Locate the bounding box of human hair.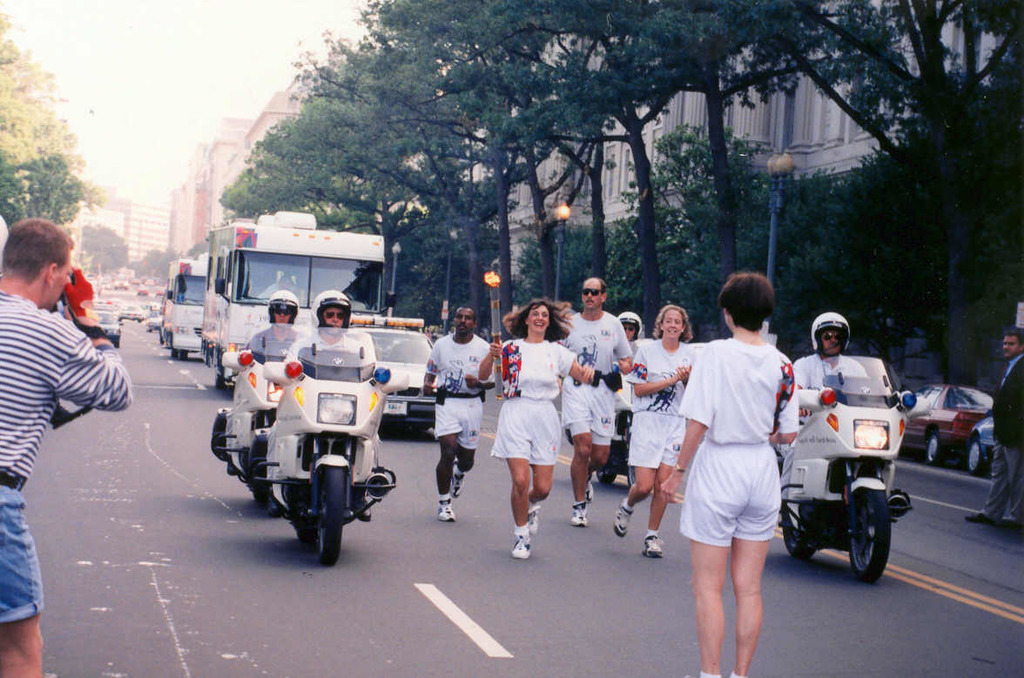
Bounding box: <box>501,300,572,342</box>.
